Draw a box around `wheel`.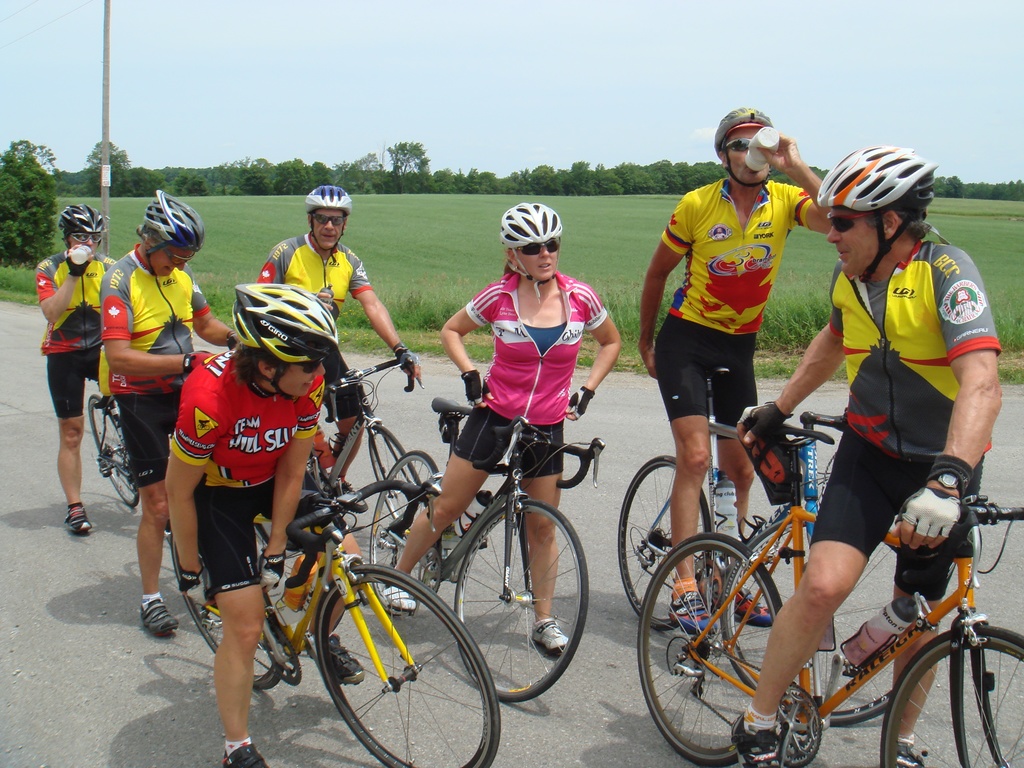
361,424,428,538.
